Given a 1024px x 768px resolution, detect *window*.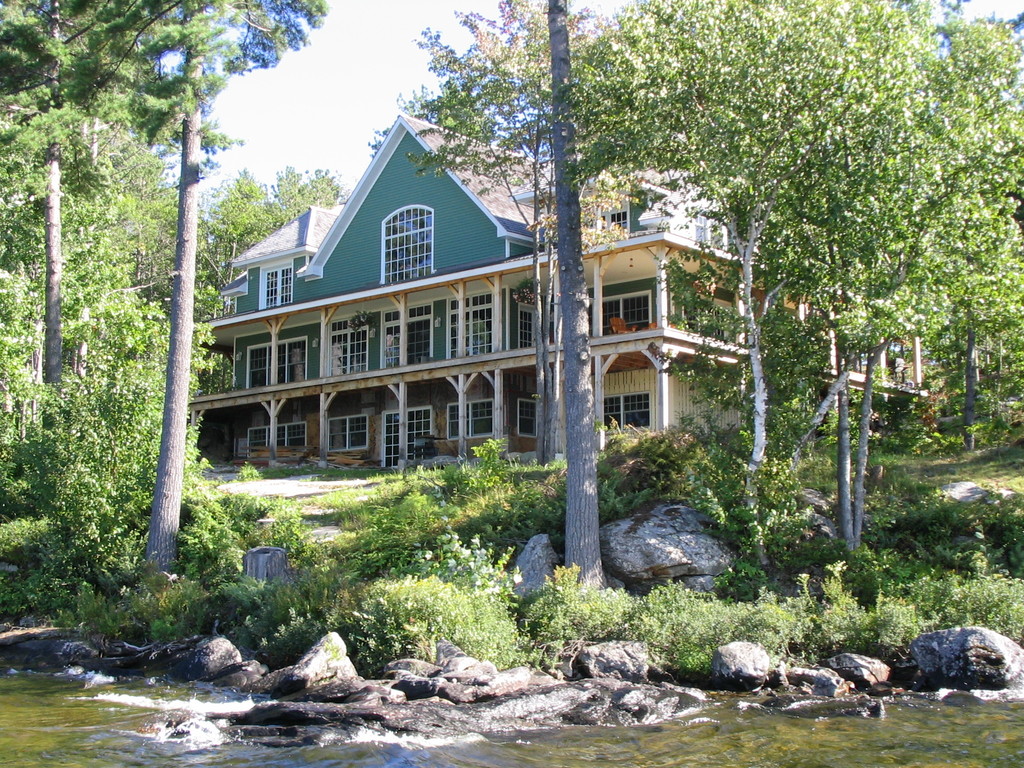
select_region(698, 213, 728, 254).
